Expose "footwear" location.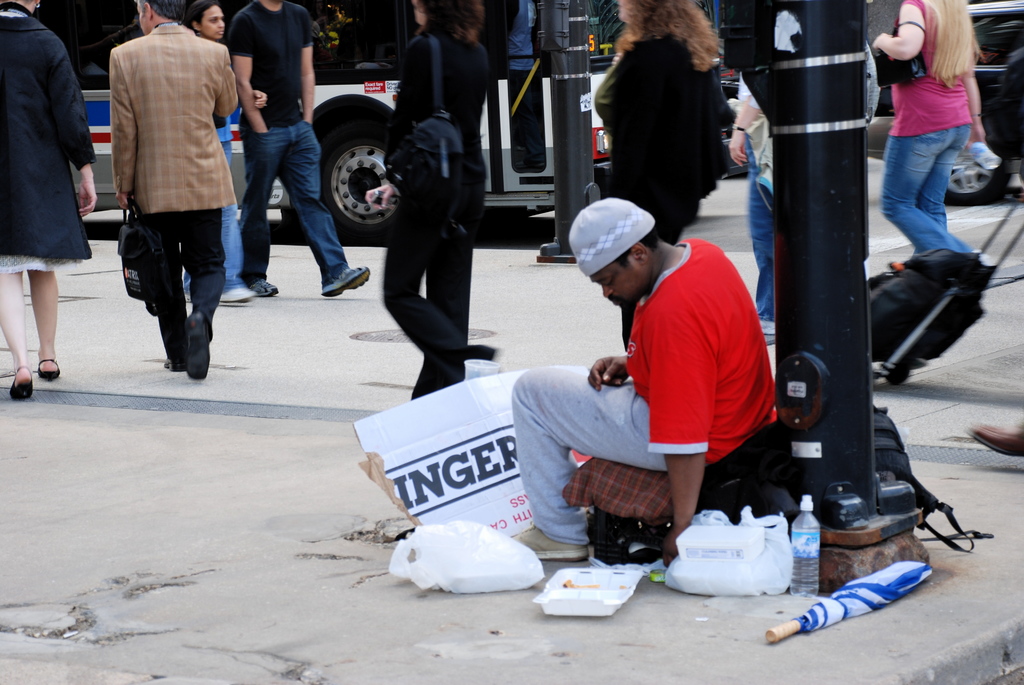
Exposed at (967, 420, 1023, 455).
